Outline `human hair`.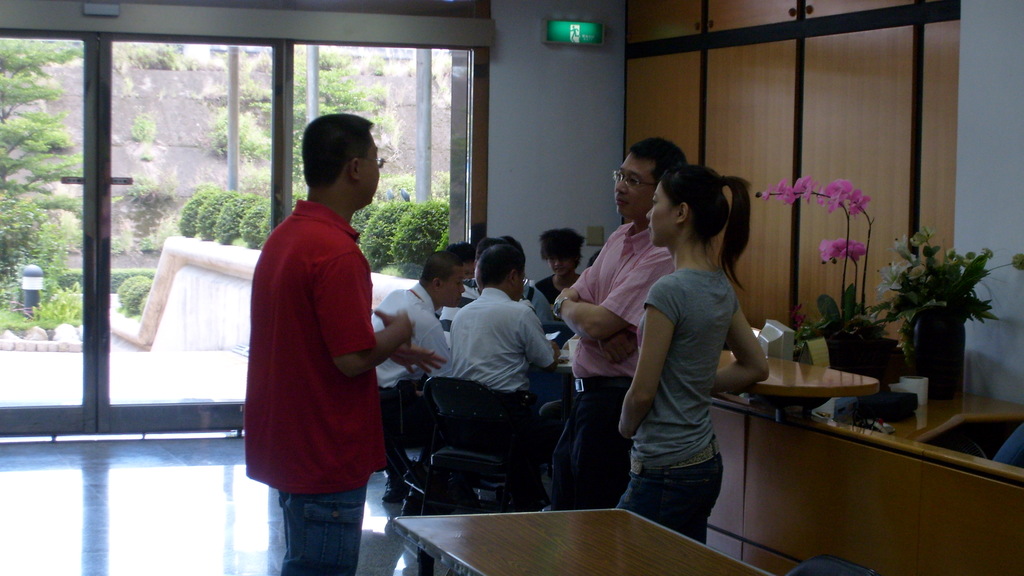
Outline: bbox=(475, 243, 525, 295).
